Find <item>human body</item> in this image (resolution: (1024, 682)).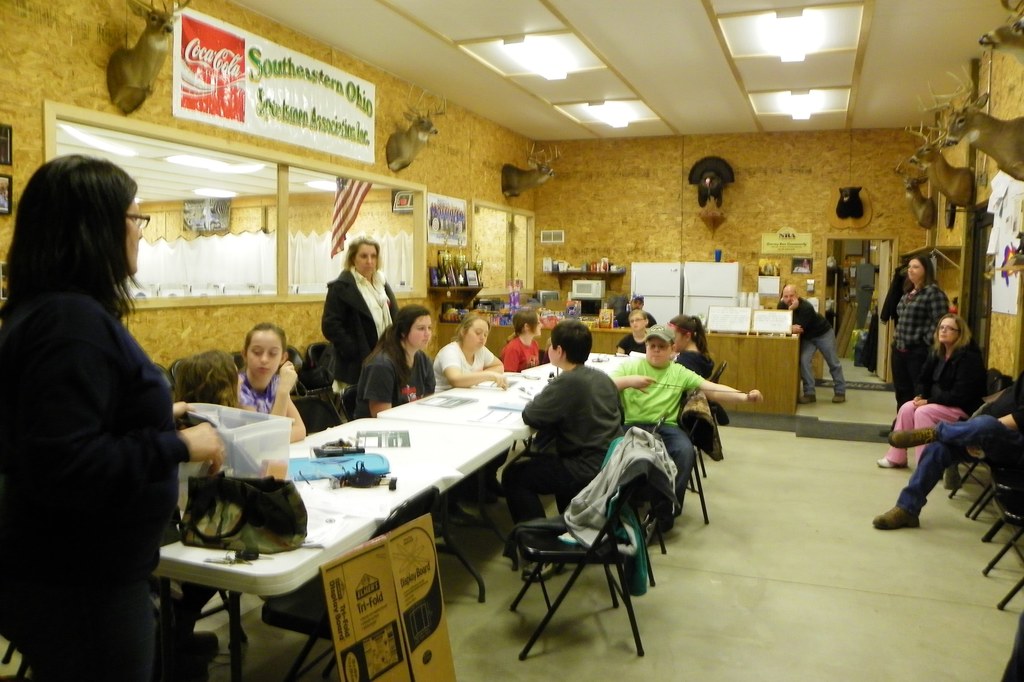
BBox(610, 320, 758, 514).
